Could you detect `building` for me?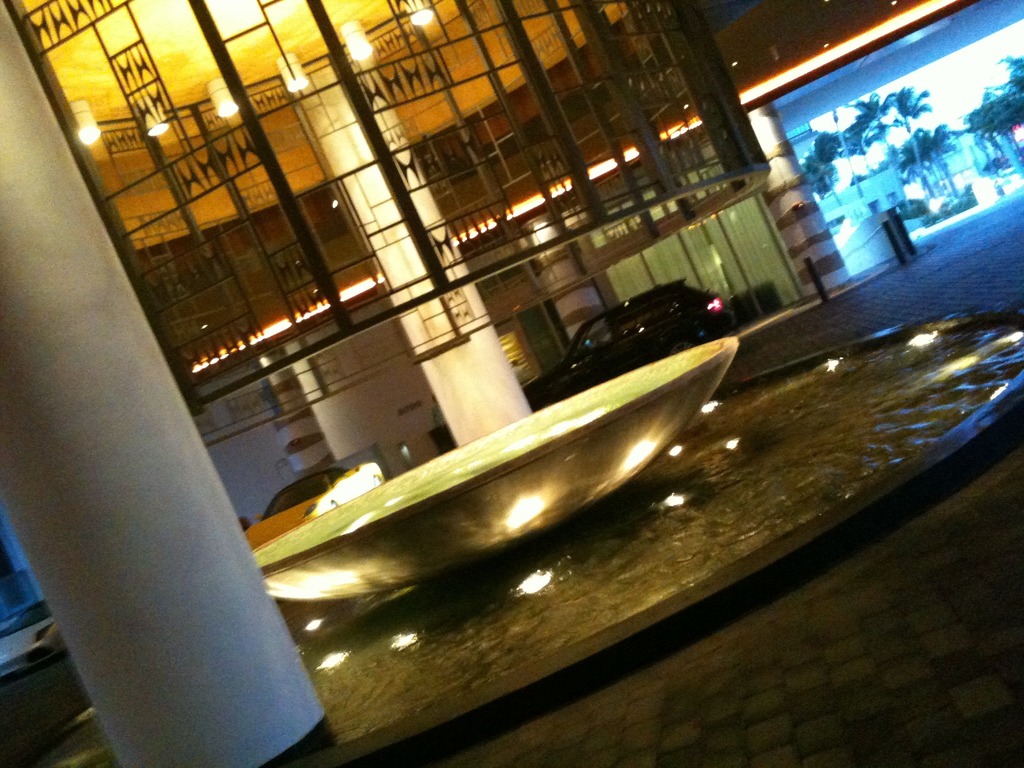
Detection result: x1=0 y1=0 x2=1023 y2=679.
